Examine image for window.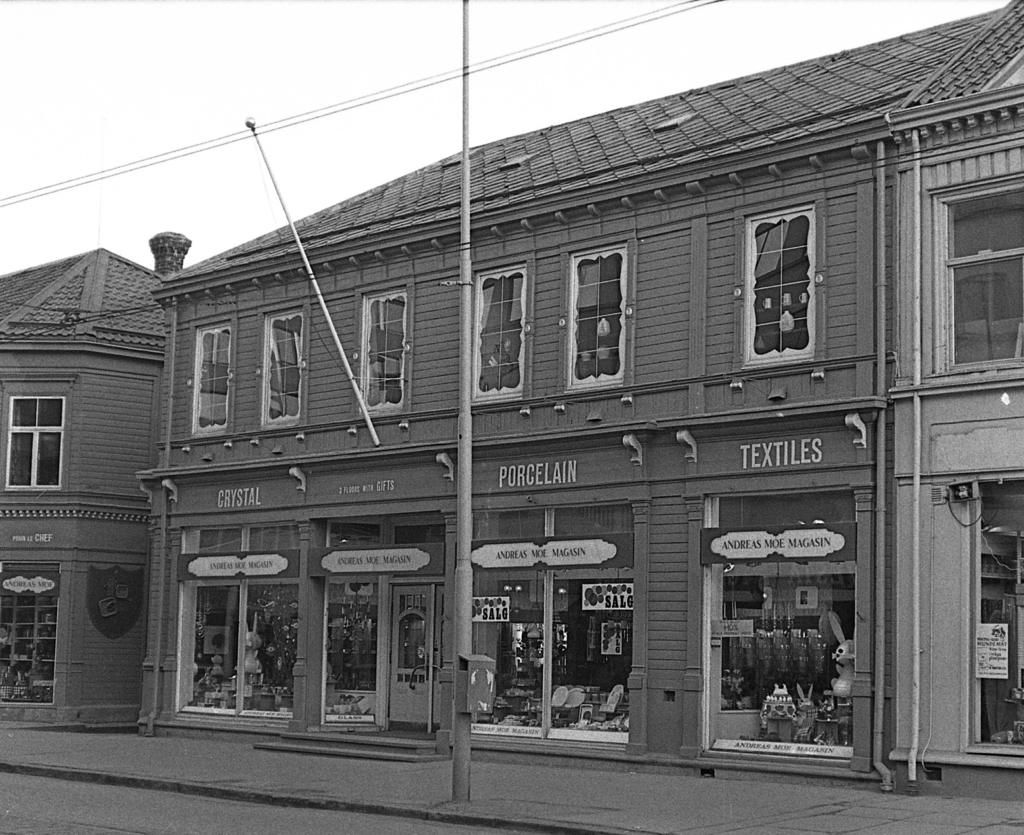
Examination result: x1=466 y1=267 x2=526 y2=400.
